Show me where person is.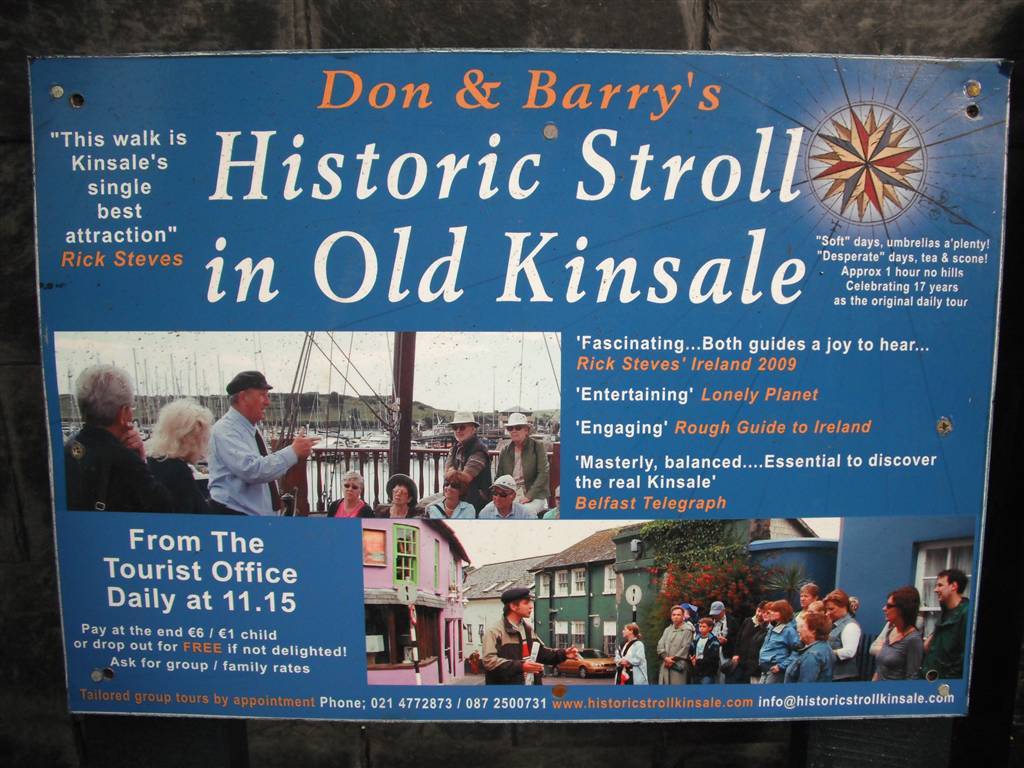
person is at Rect(684, 613, 722, 682).
